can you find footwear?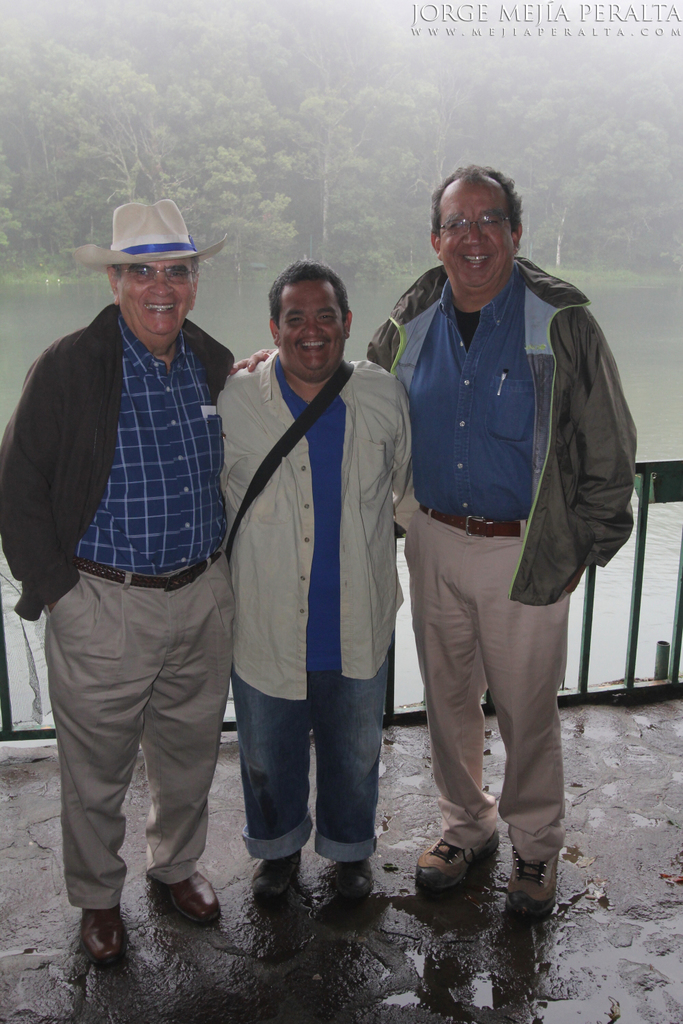
Yes, bounding box: select_region(80, 908, 127, 964).
